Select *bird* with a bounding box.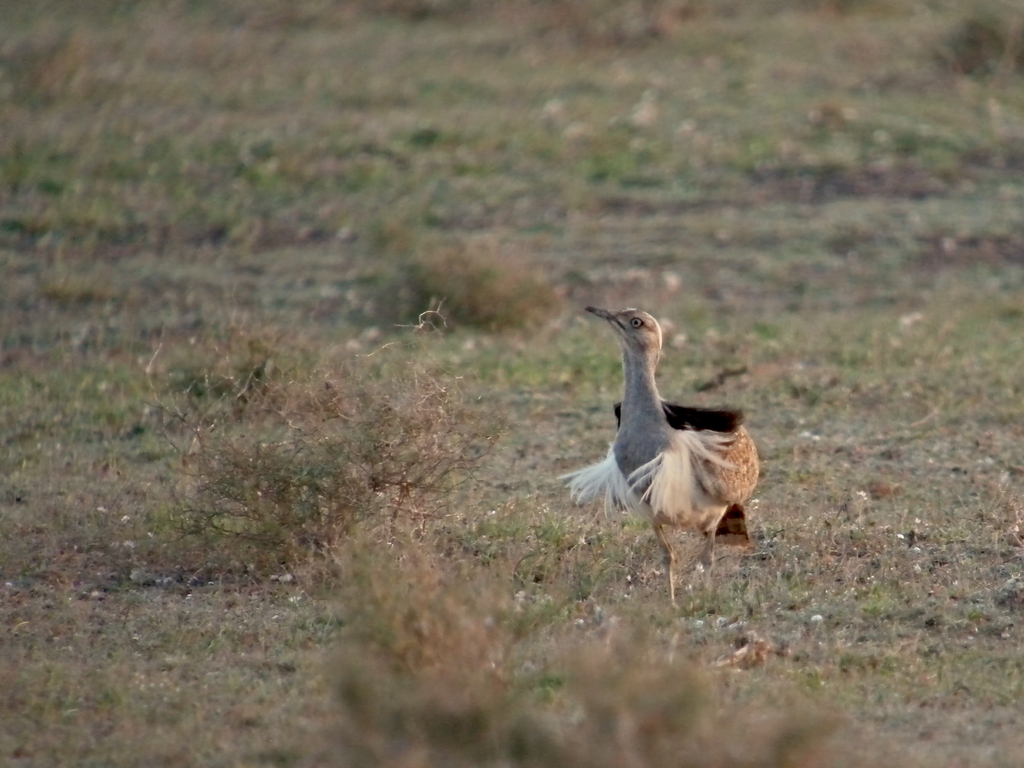
561 305 773 570.
